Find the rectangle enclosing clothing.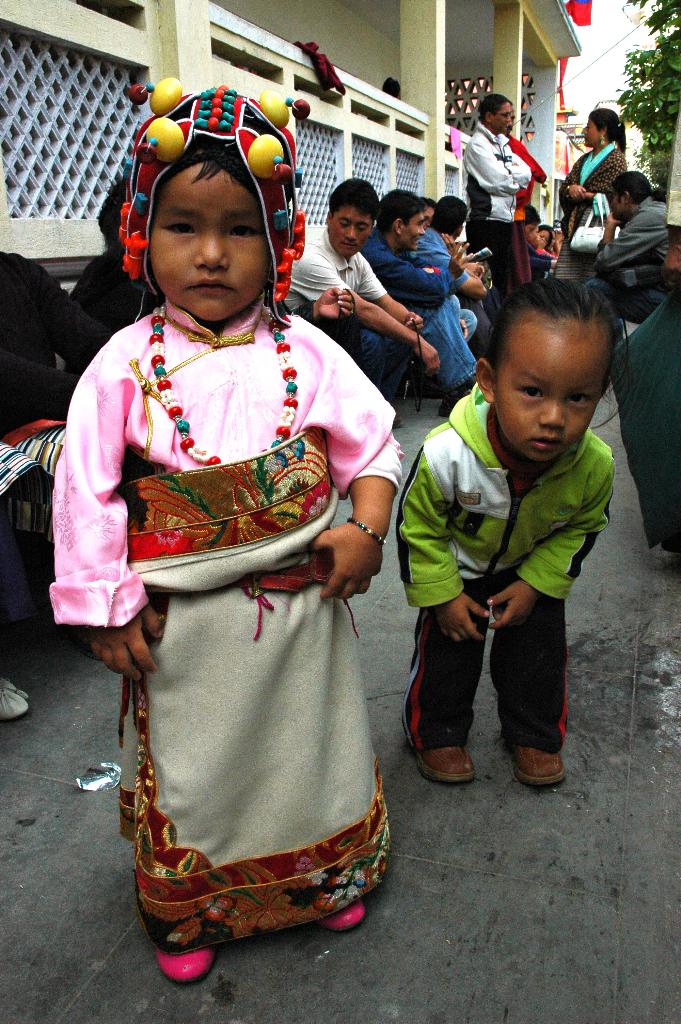
(406, 226, 494, 357).
